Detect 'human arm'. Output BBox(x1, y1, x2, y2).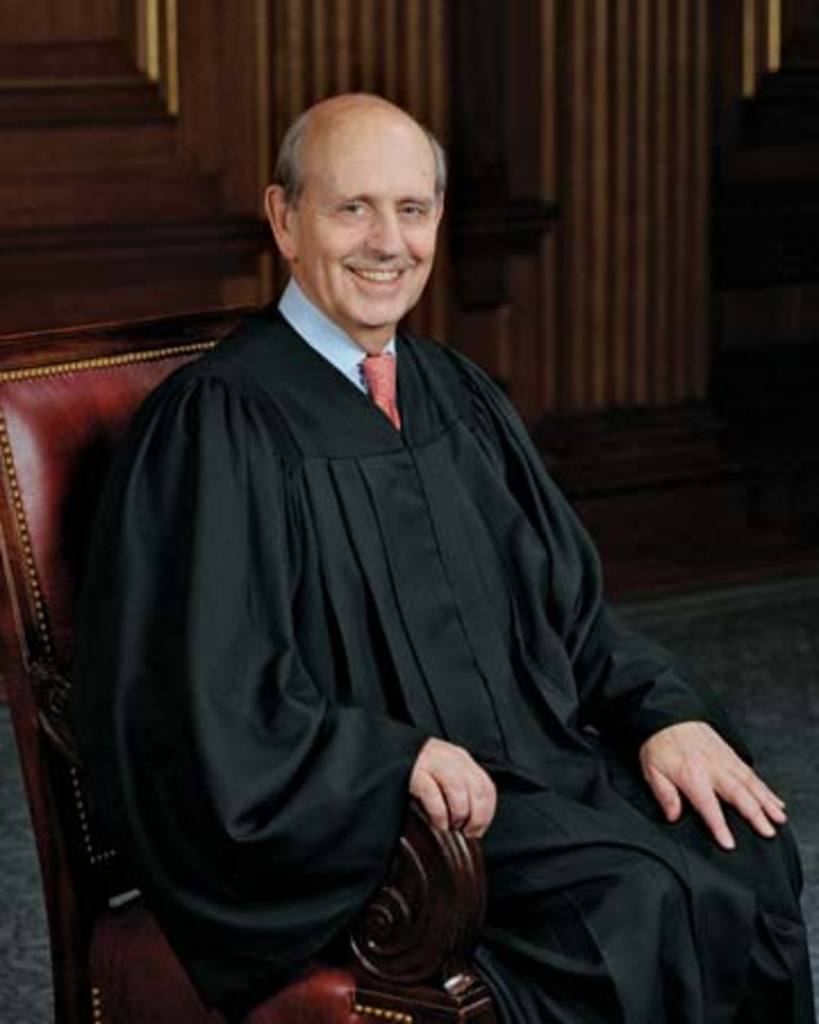
BBox(603, 605, 796, 849).
